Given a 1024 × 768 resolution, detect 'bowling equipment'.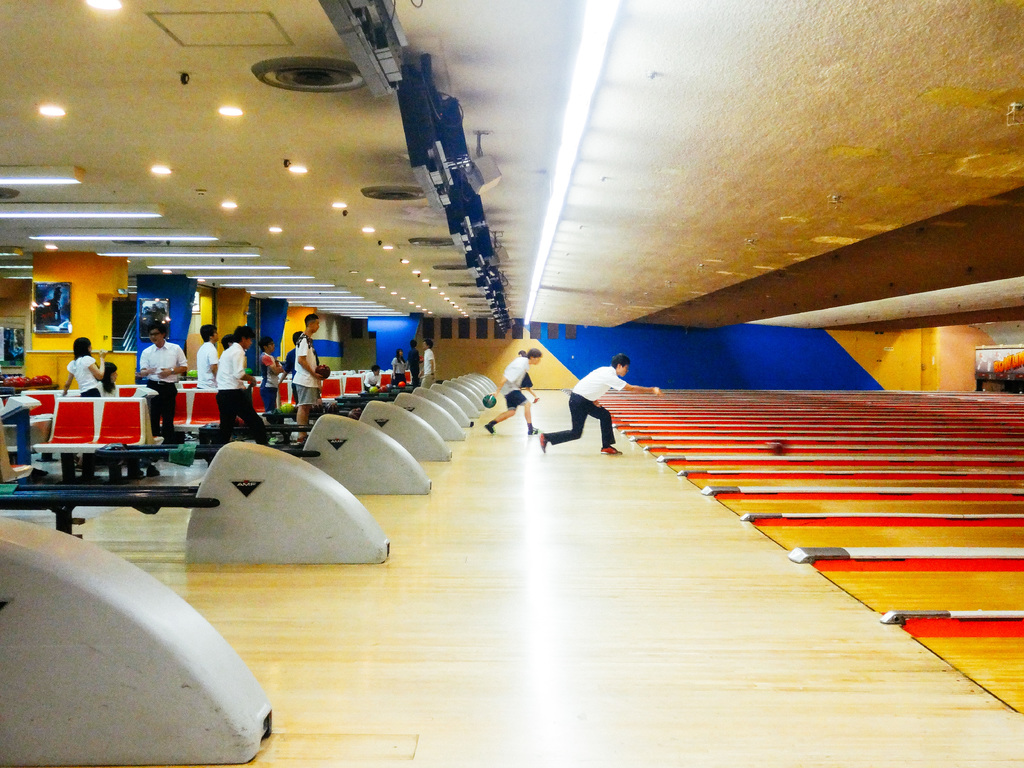
bbox(396, 378, 406, 385).
